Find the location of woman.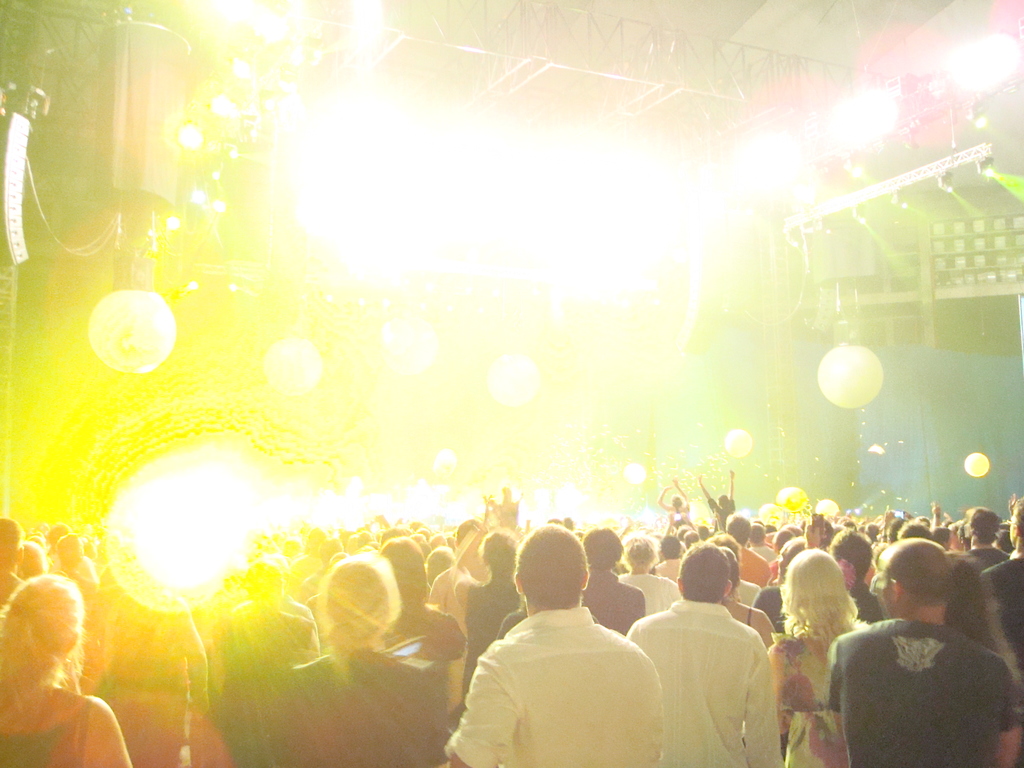
Location: <box>752,544,864,749</box>.
